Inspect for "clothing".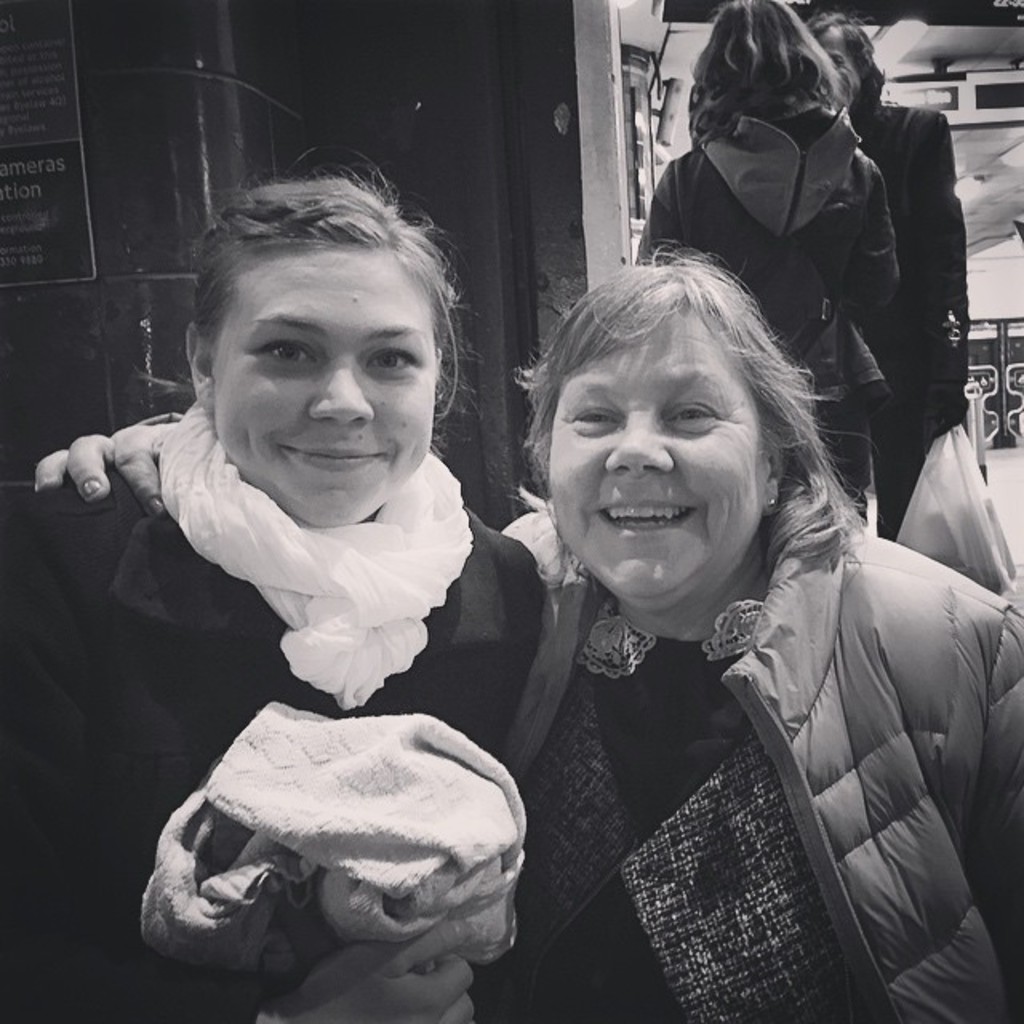
Inspection: select_region(0, 403, 547, 1022).
